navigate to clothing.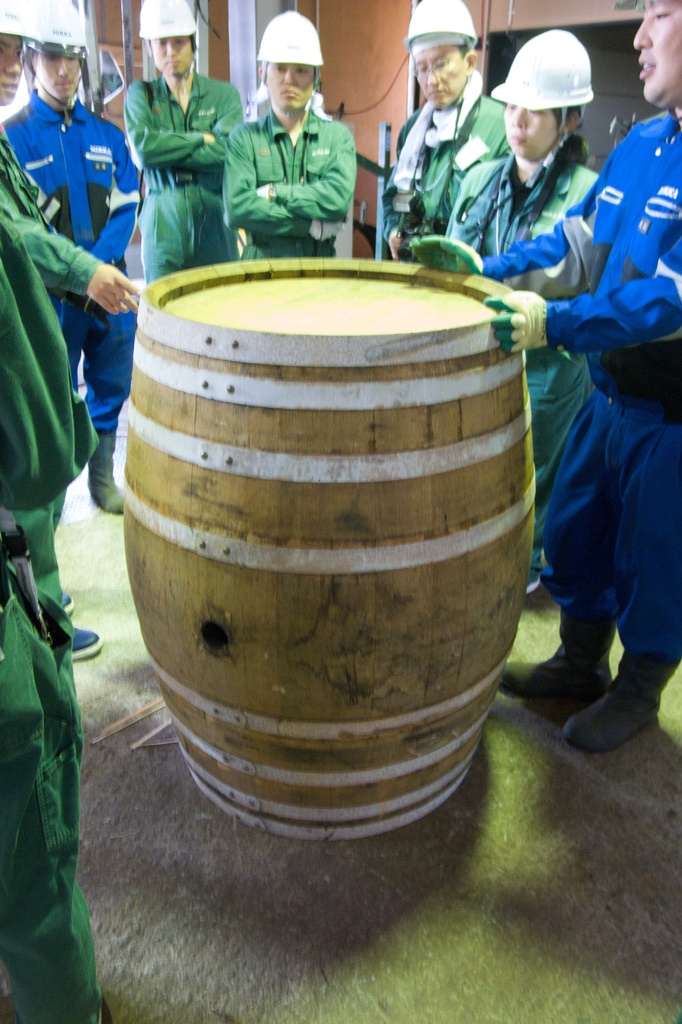
Navigation target: Rect(378, 64, 502, 274).
